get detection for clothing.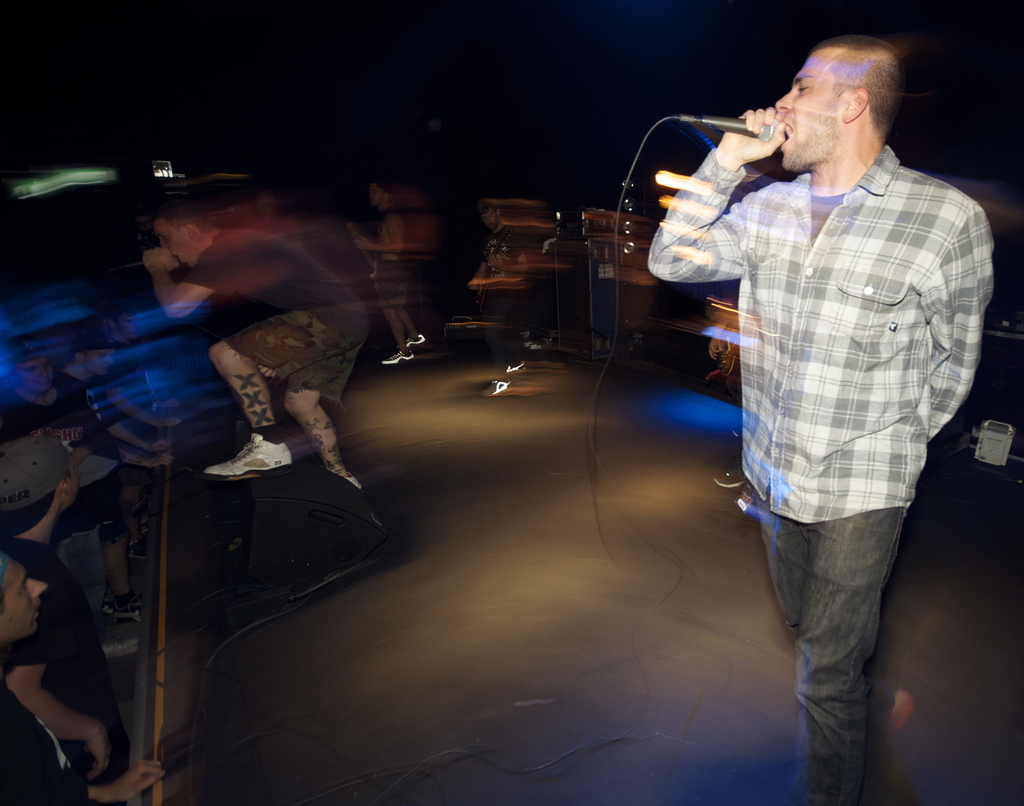
Detection: select_region(364, 205, 403, 311).
